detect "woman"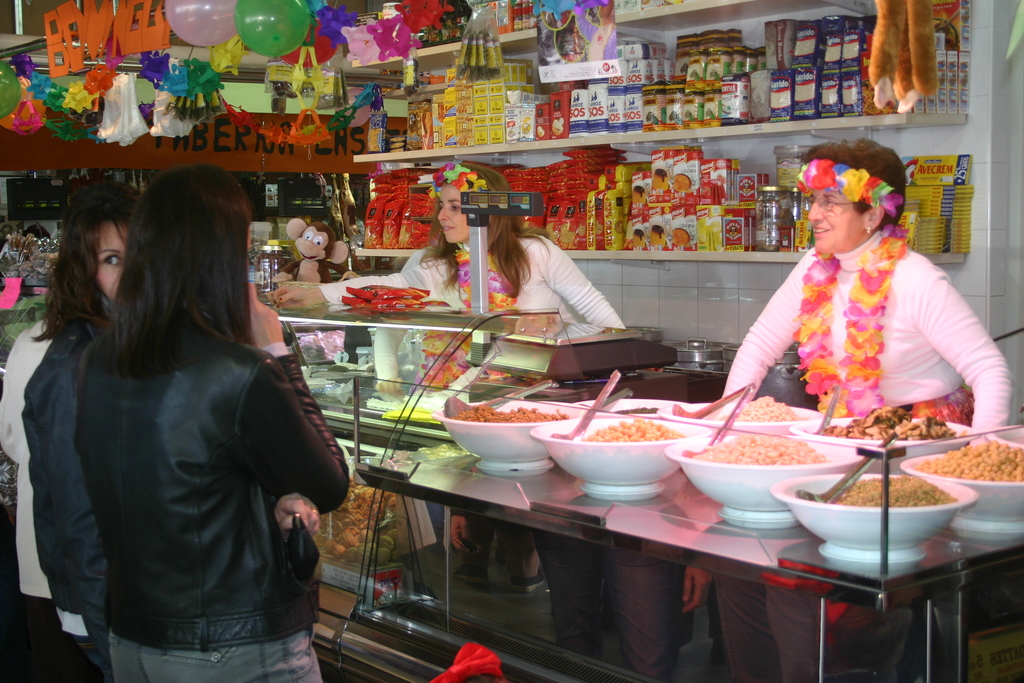
273 163 624 325
